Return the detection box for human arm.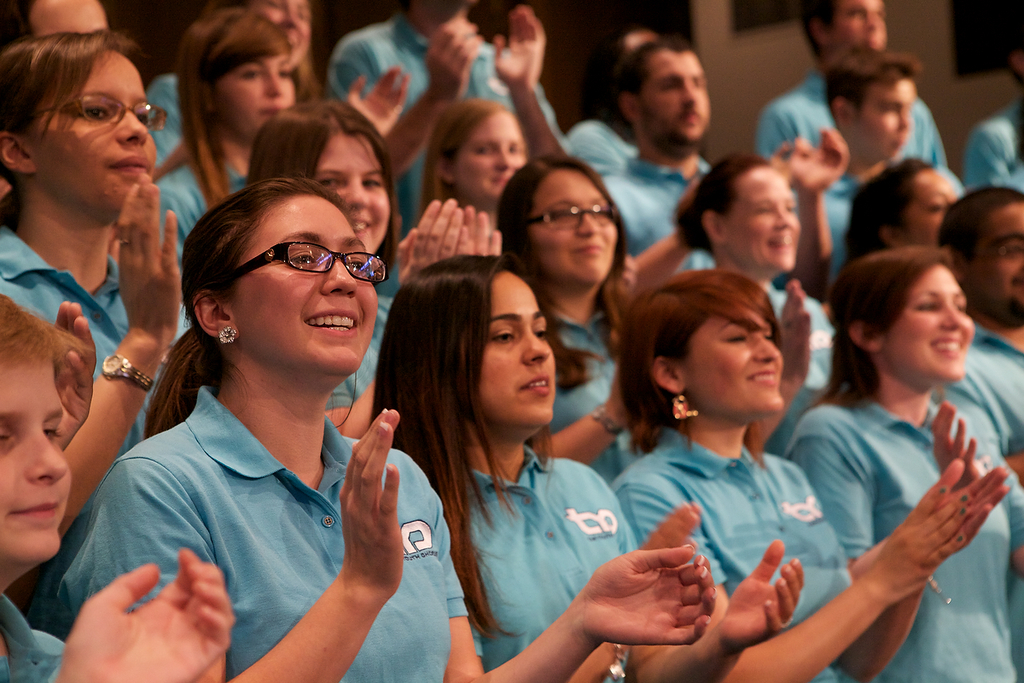
[328,10,484,181].
